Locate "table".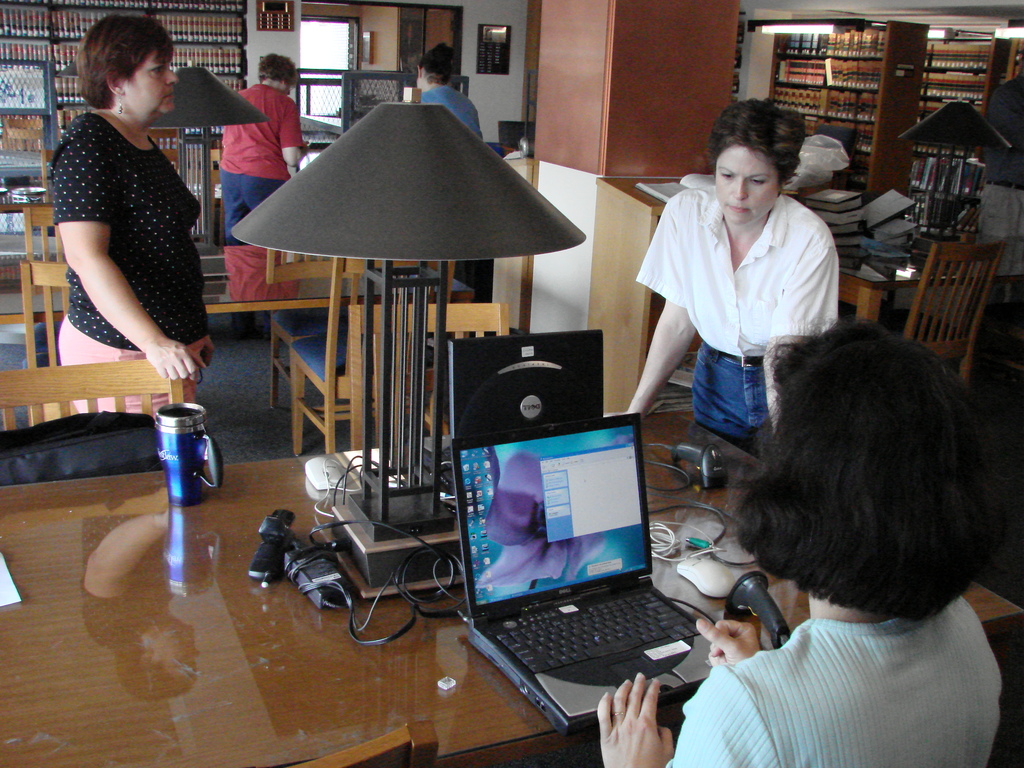
Bounding box: box=[0, 419, 1021, 767].
